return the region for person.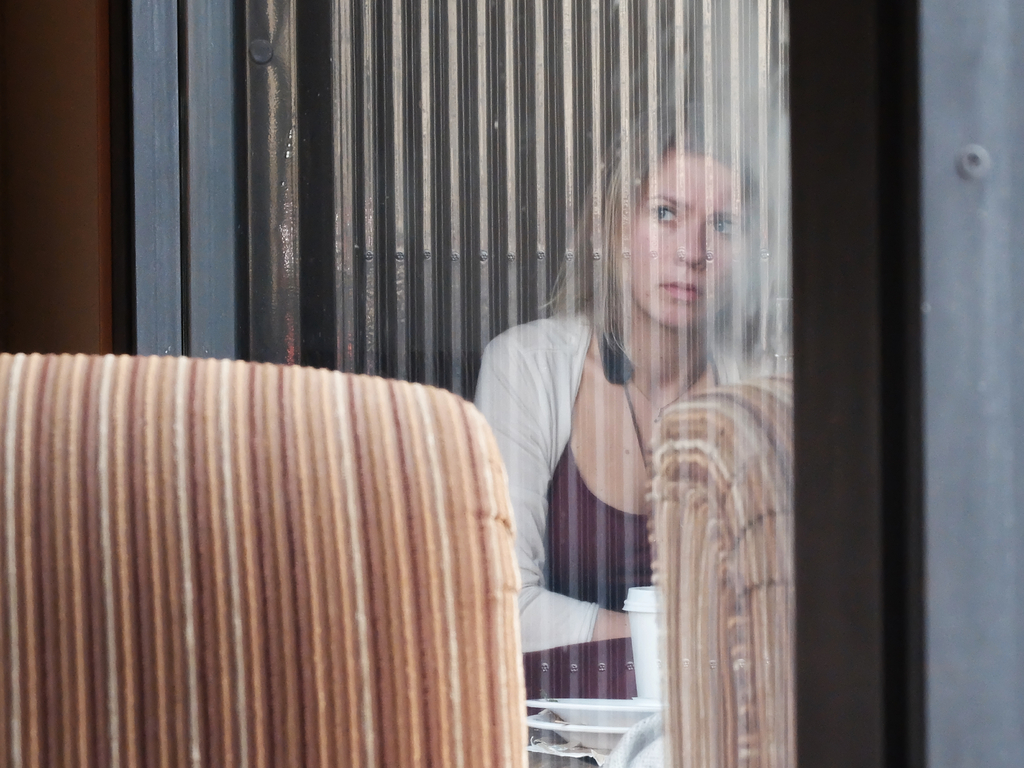
<bbox>474, 97, 781, 699</bbox>.
